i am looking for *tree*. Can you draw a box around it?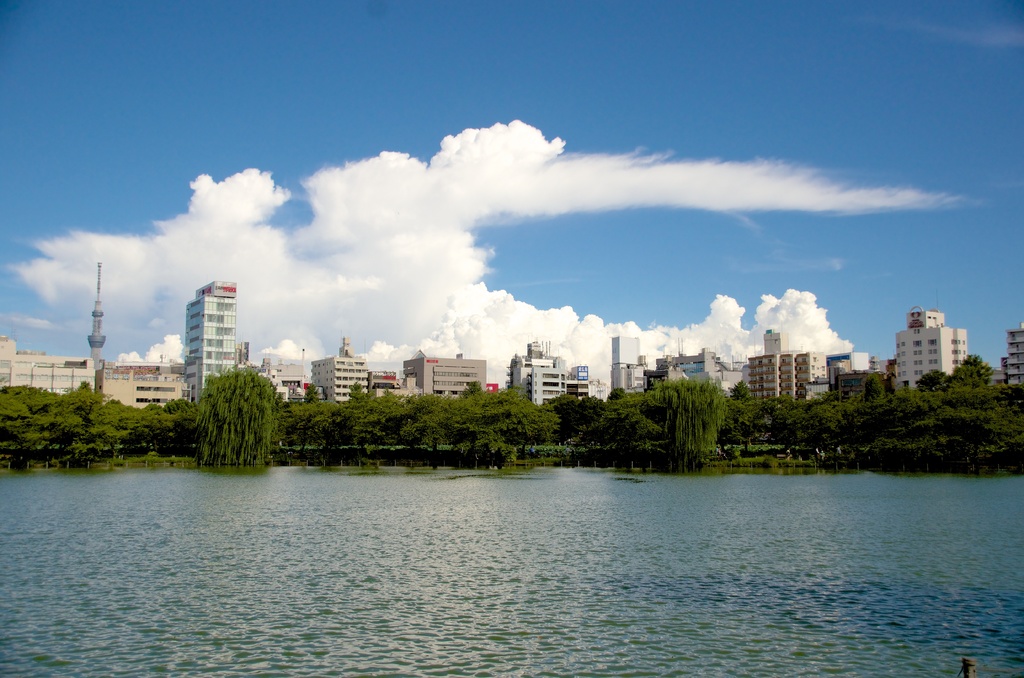
Sure, the bounding box is {"x1": 988, "y1": 386, "x2": 1023, "y2": 469}.
